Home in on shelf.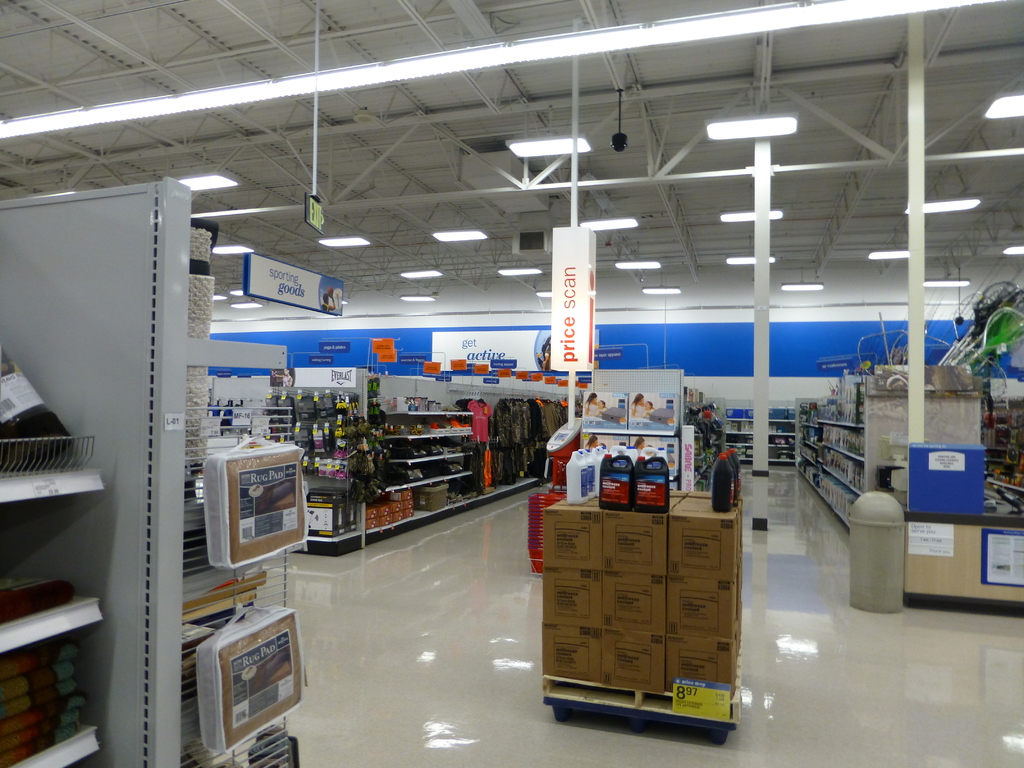
Homed in at (left=774, top=435, right=791, bottom=449).
